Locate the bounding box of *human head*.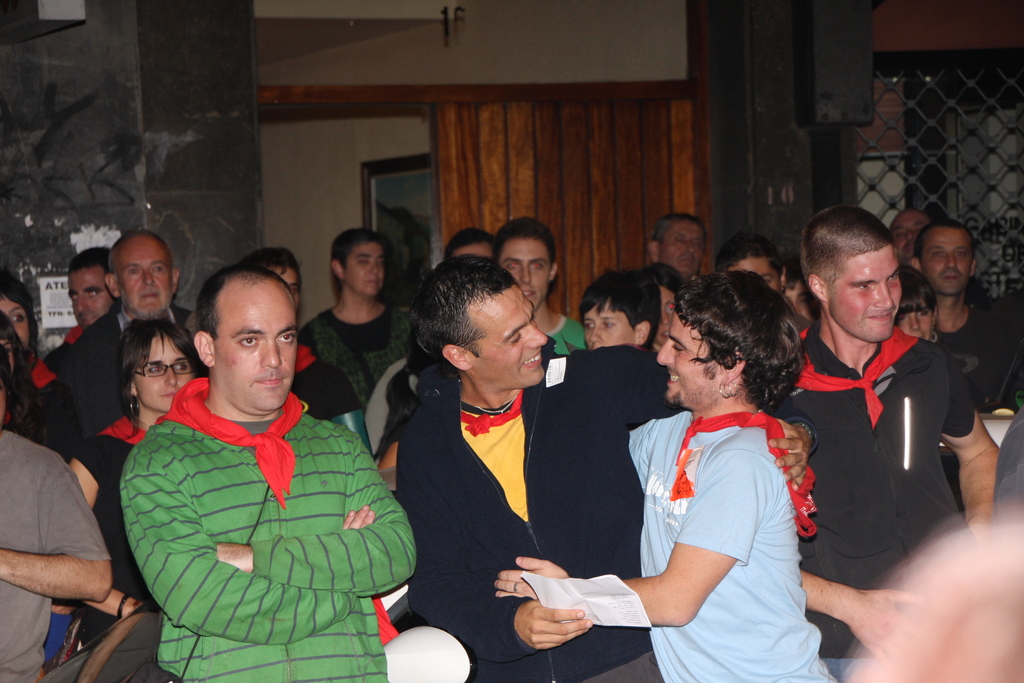
Bounding box: {"left": 714, "top": 231, "right": 791, "bottom": 295}.
